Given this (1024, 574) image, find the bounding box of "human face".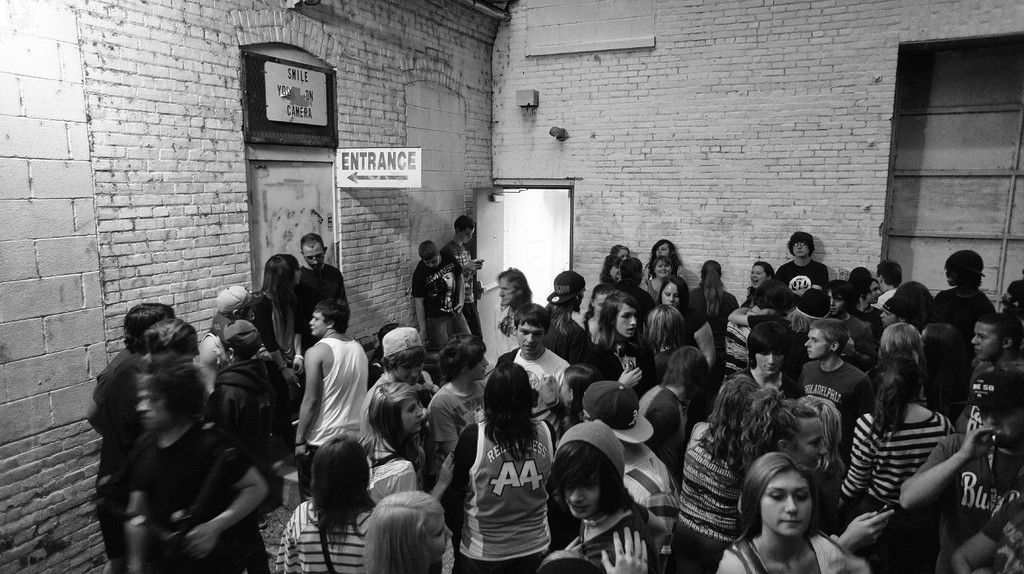
left=966, top=320, right=1000, bottom=363.
